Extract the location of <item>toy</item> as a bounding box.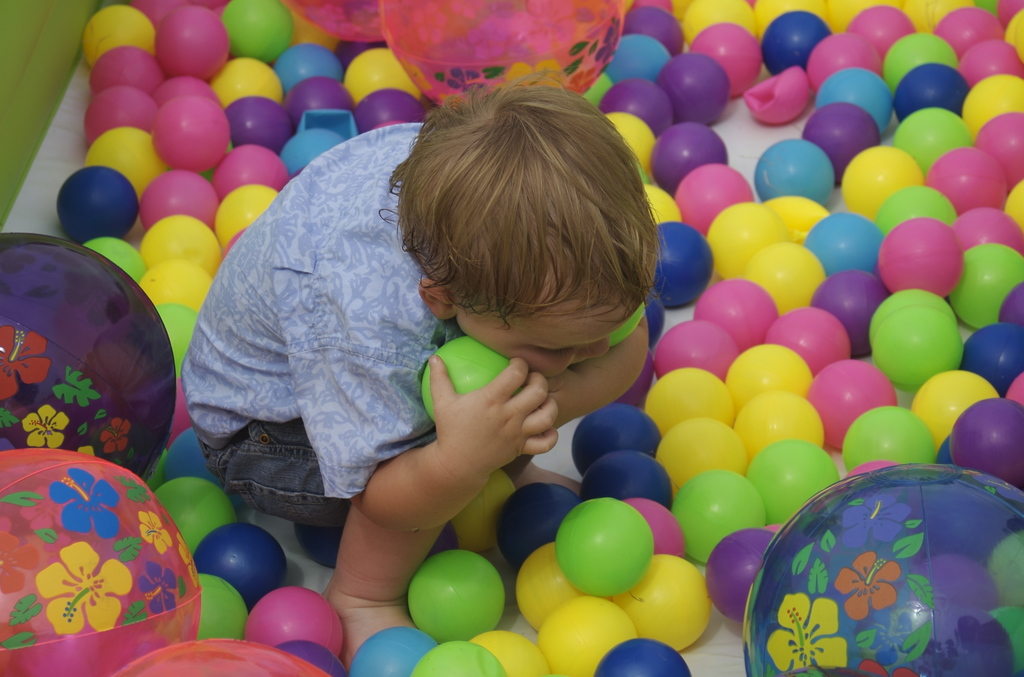
[x1=536, y1=597, x2=638, y2=676].
